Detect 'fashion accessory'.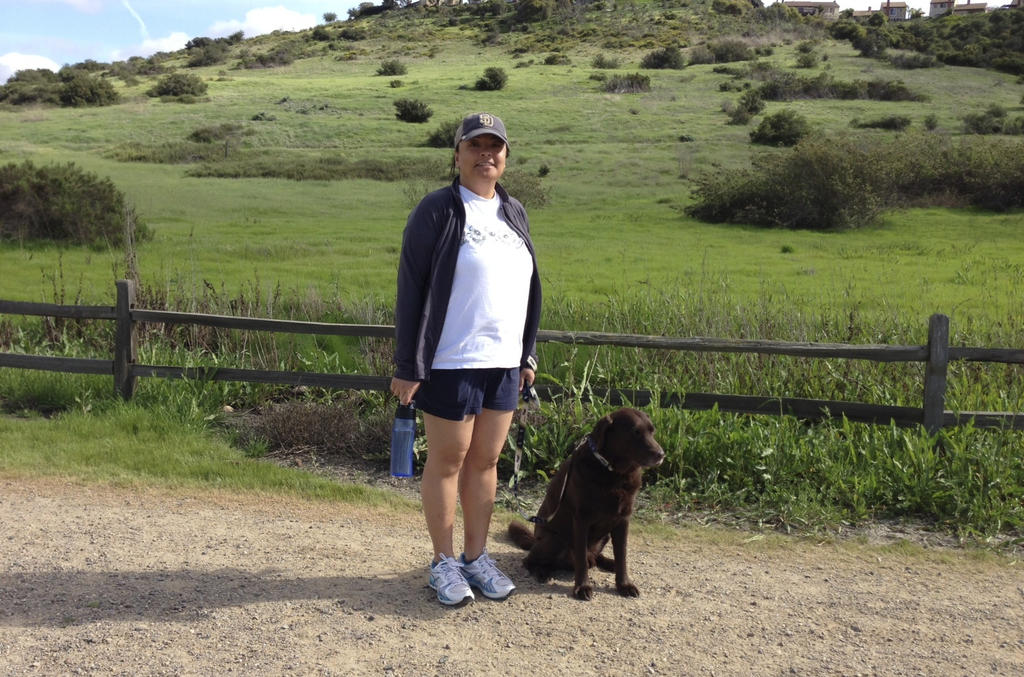
Detected at x1=450 y1=110 x2=514 y2=147.
